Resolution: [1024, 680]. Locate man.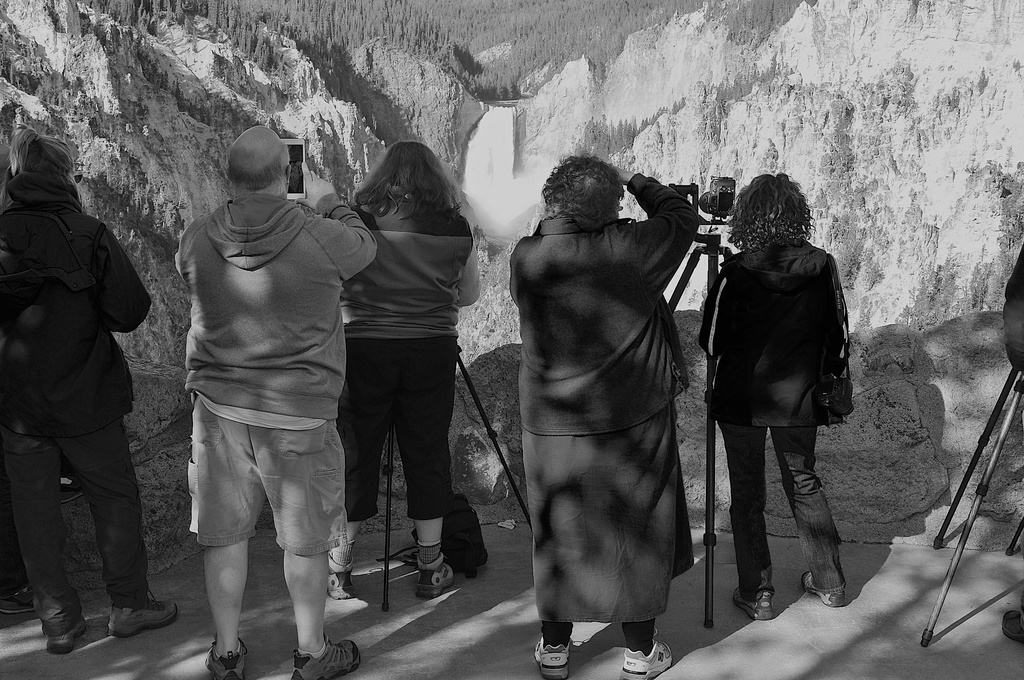
box=[169, 128, 372, 656].
